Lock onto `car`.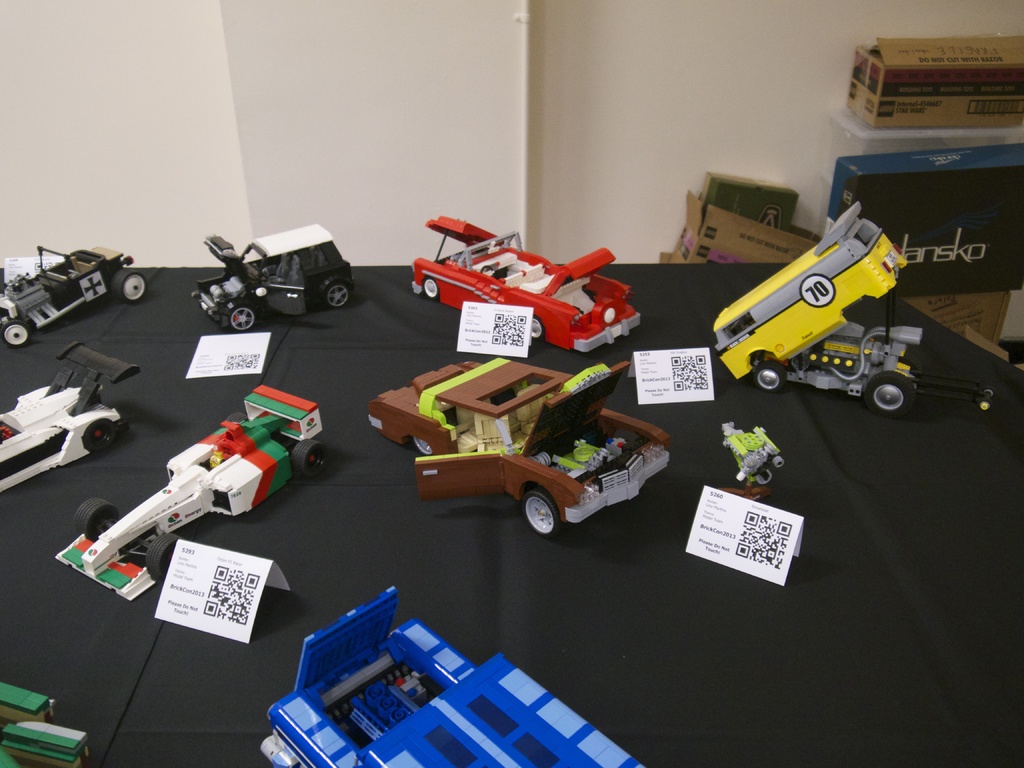
Locked: box(410, 217, 643, 352).
